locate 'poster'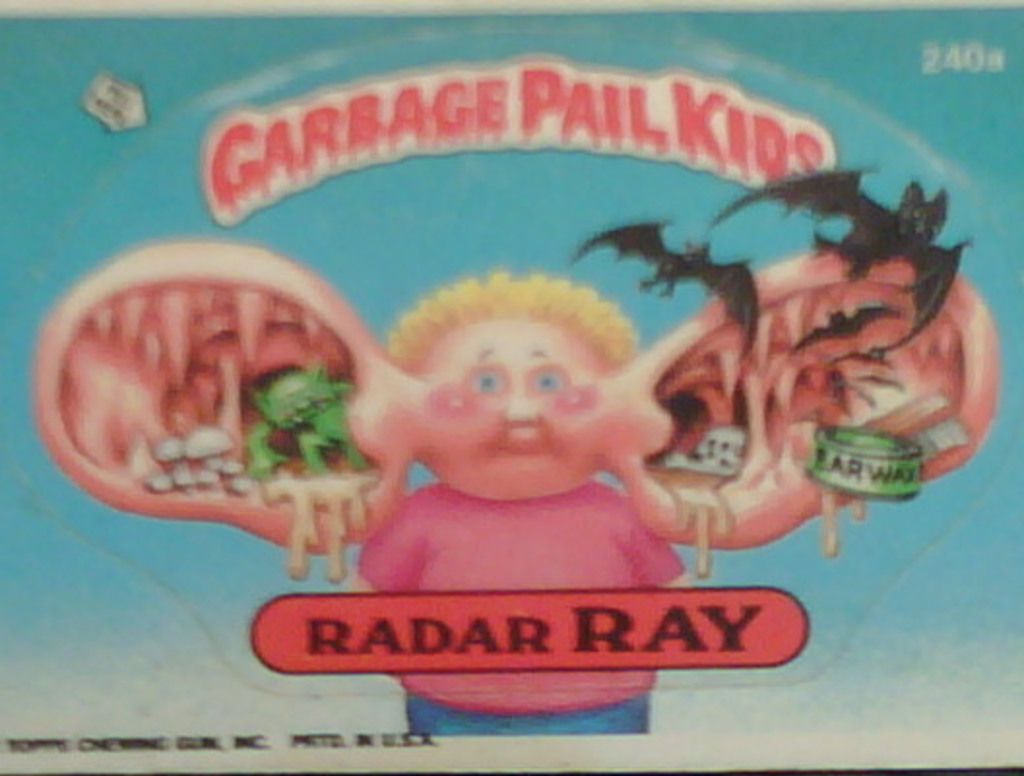
select_region(0, 0, 1022, 774)
